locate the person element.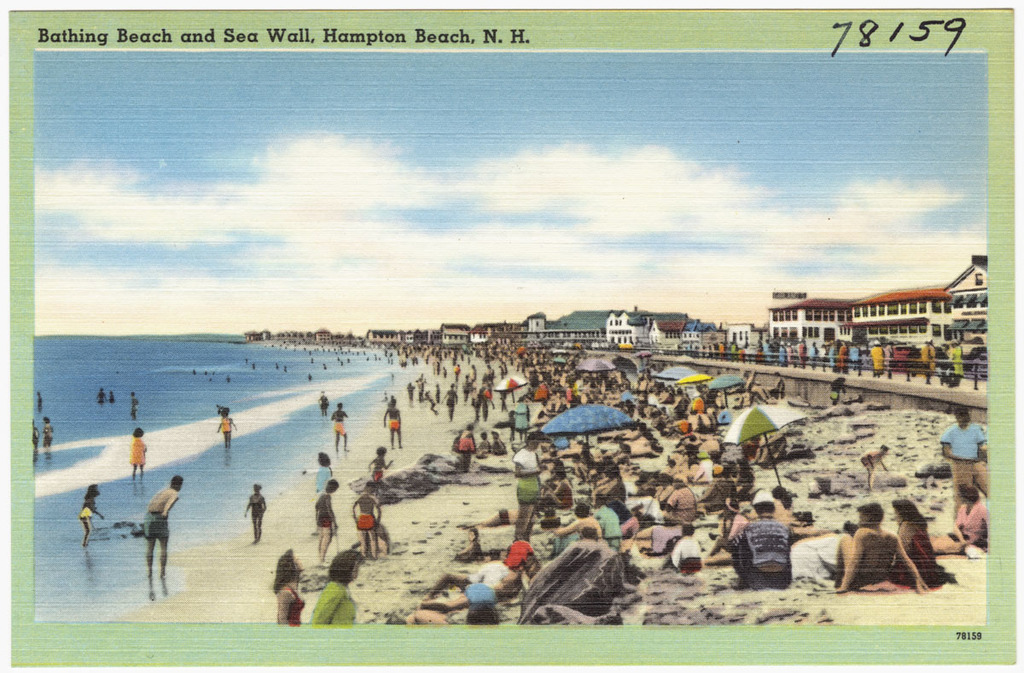
Element bbox: bbox(483, 362, 495, 381).
